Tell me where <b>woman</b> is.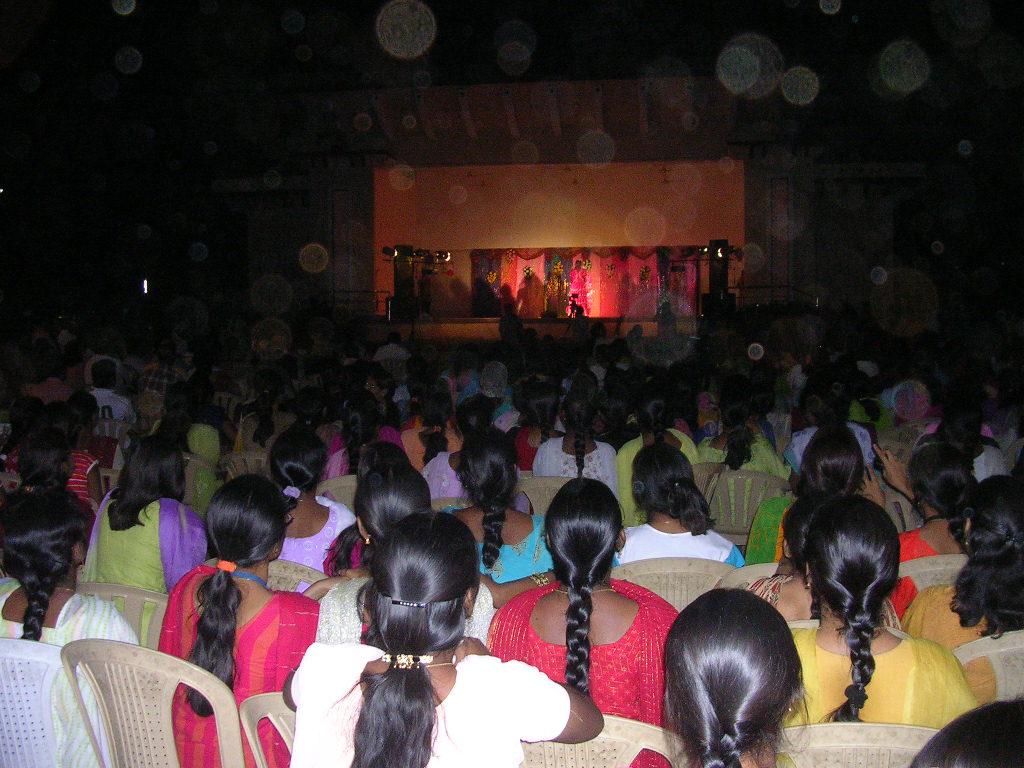
<b>woman</b> is at pyautogui.locateOnScreen(502, 471, 689, 732).
